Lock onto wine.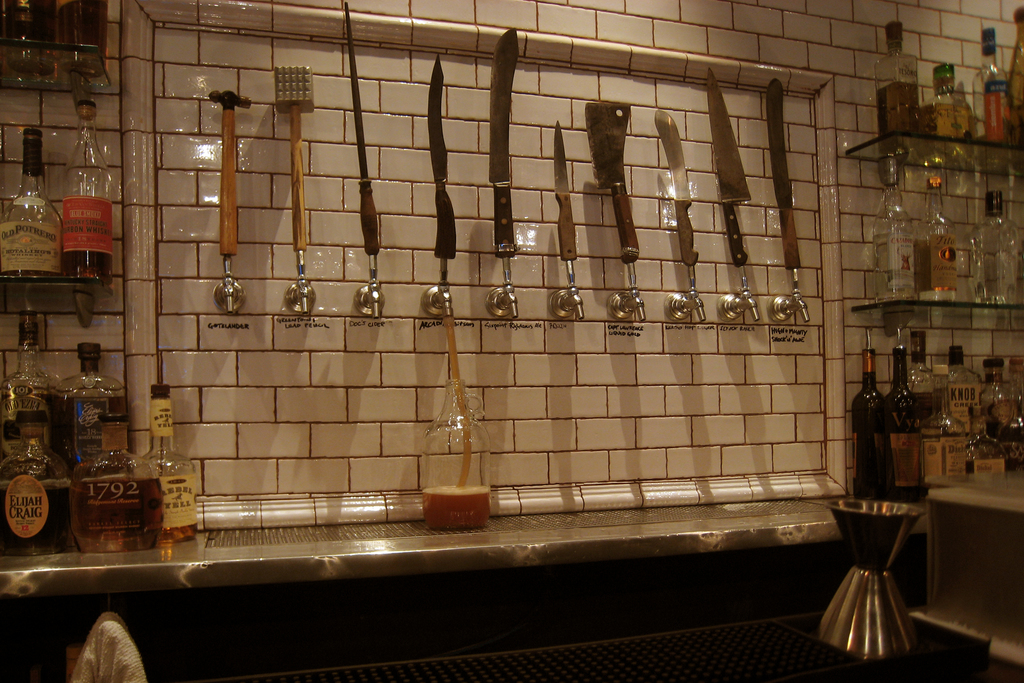
Locked: 897/333/946/424.
